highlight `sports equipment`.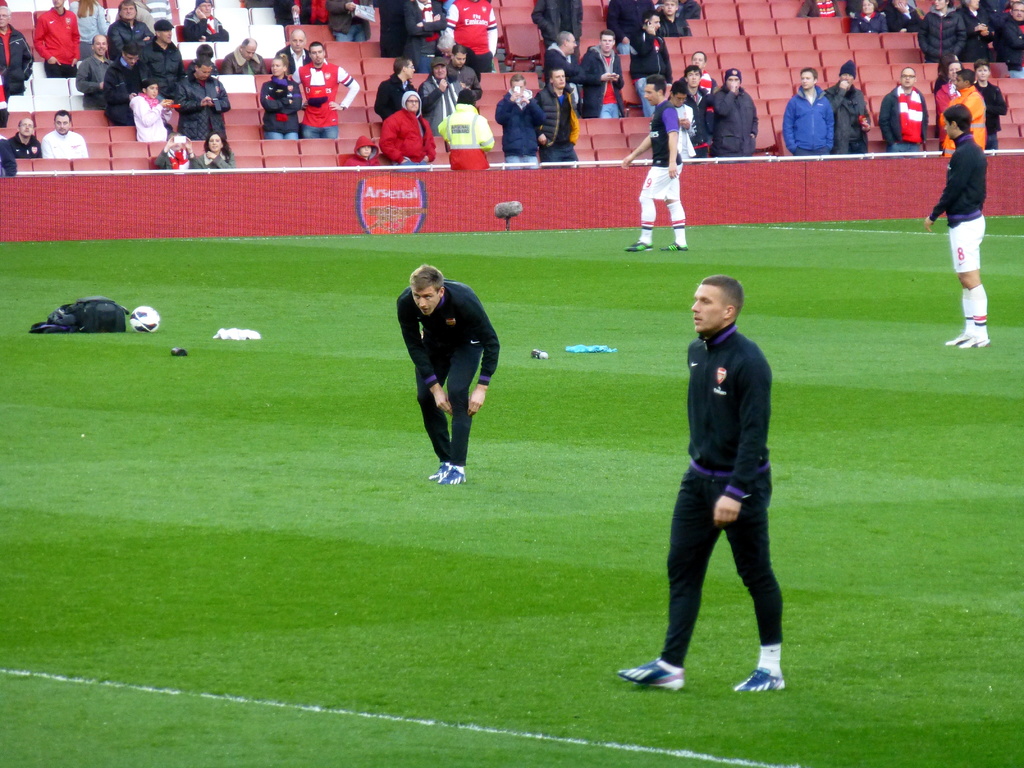
Highlighted region: Rect(617, 661, 682, 689).
